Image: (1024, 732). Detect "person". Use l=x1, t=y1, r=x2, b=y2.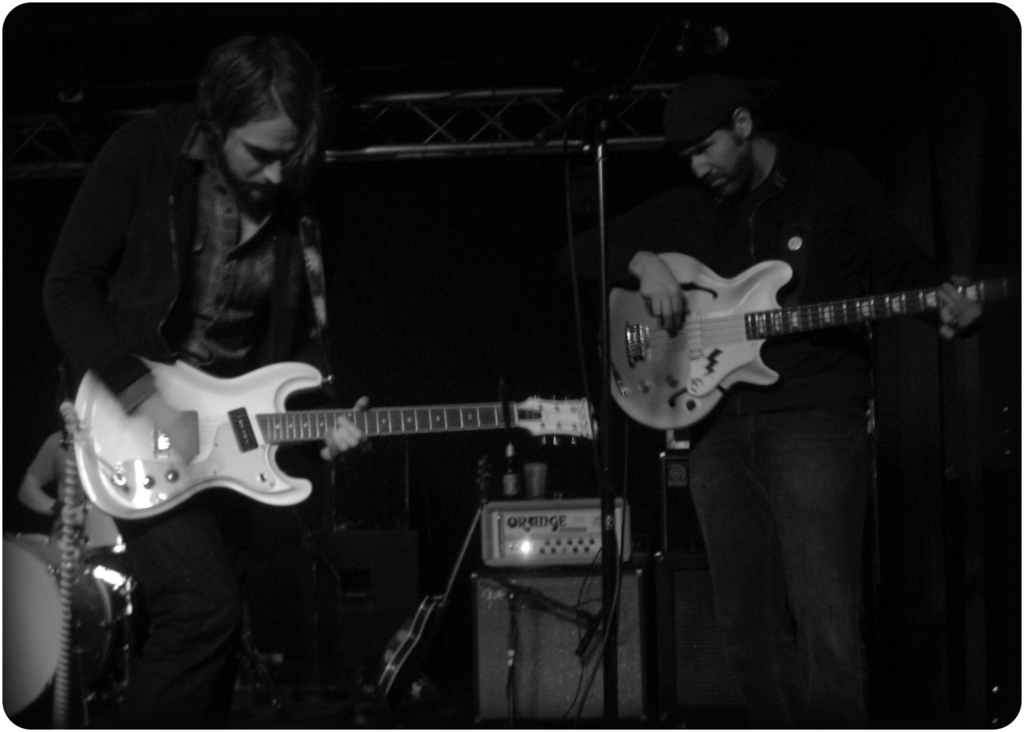
l=39, t=31, r=380, b=717.
